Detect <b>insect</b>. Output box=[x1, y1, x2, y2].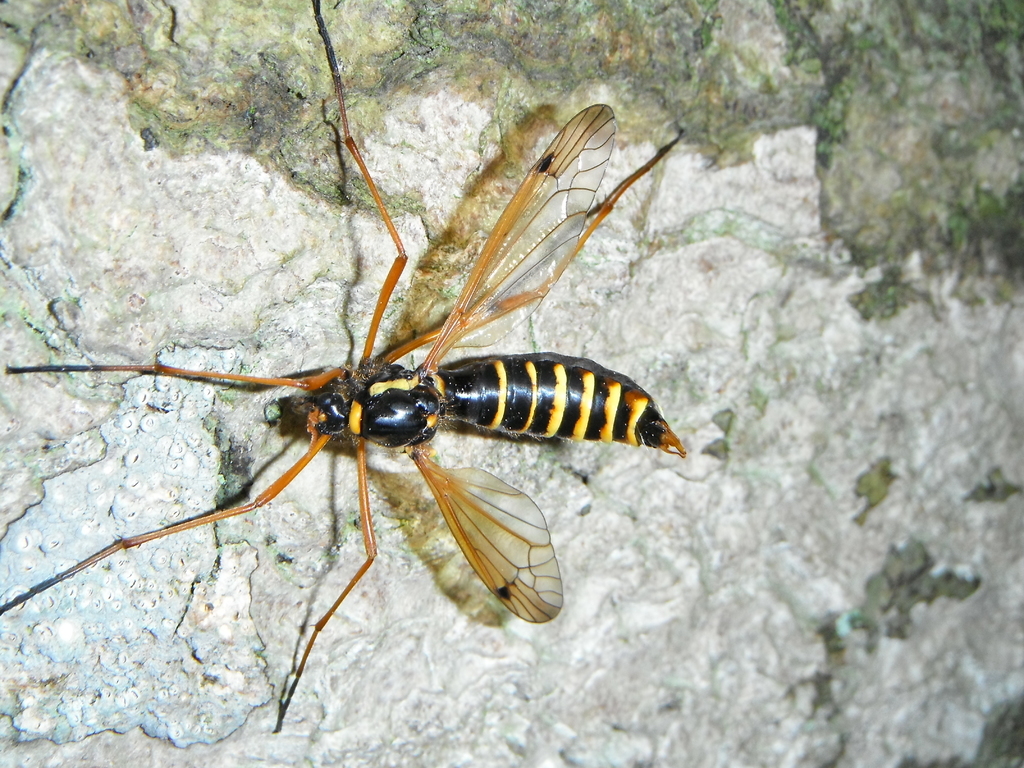
box=[0, 0, 687, 734].
